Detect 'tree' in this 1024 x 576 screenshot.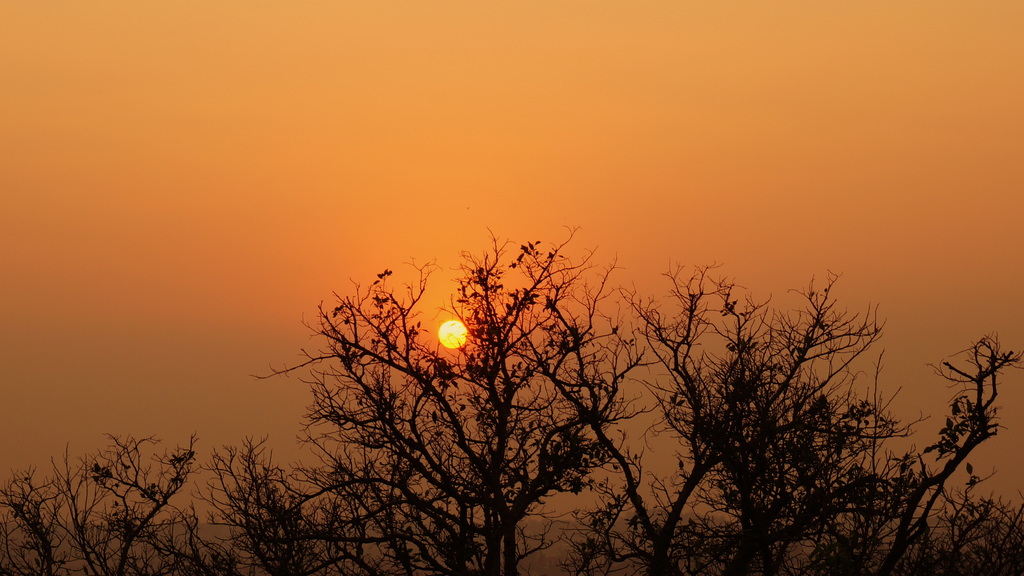
Detection: x1=679, y1=376, x2=898, y2=575.
